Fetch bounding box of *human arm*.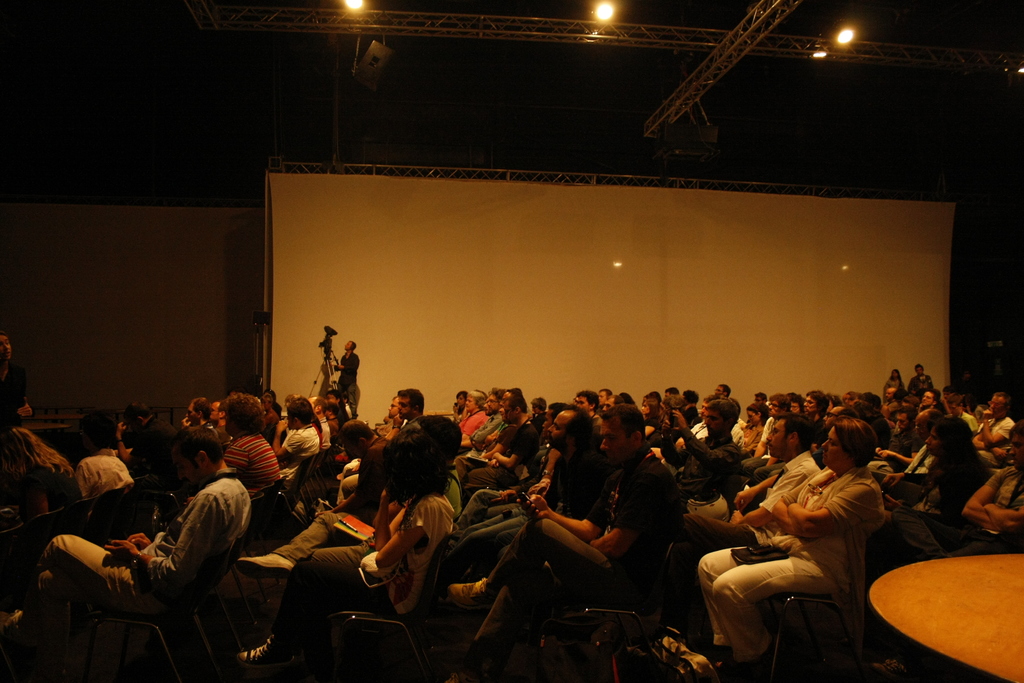
Bbox: l=378, t=494, r=428, b=569.
